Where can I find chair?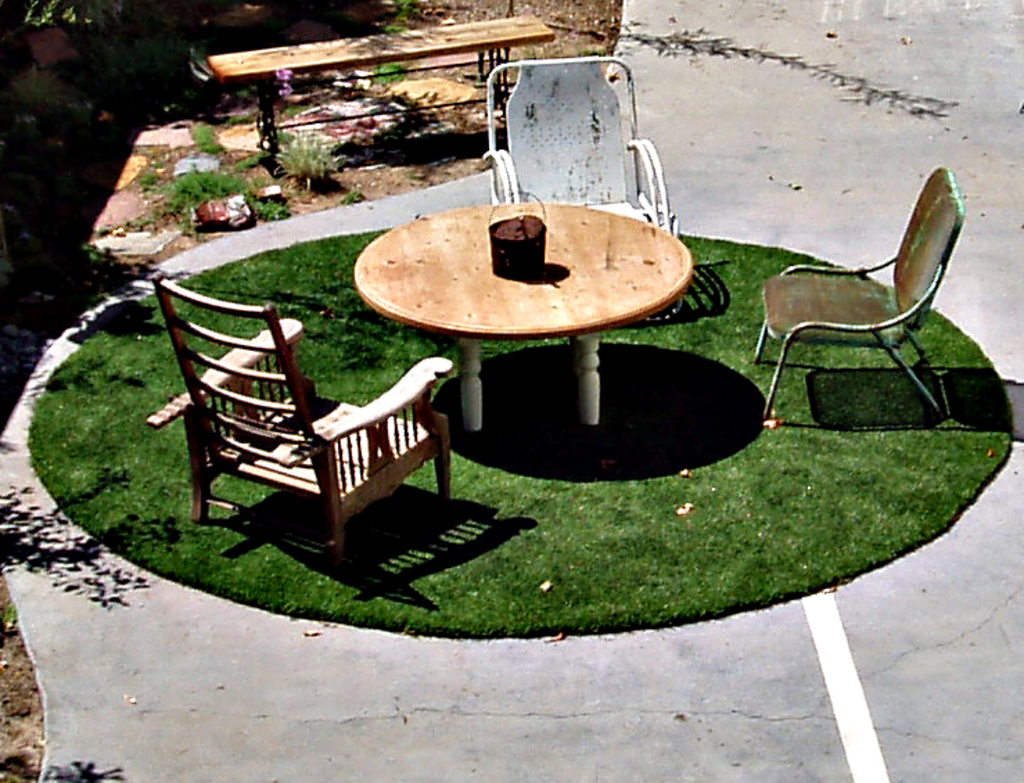
You can find it at select_region(475, 58, 678, 324).
